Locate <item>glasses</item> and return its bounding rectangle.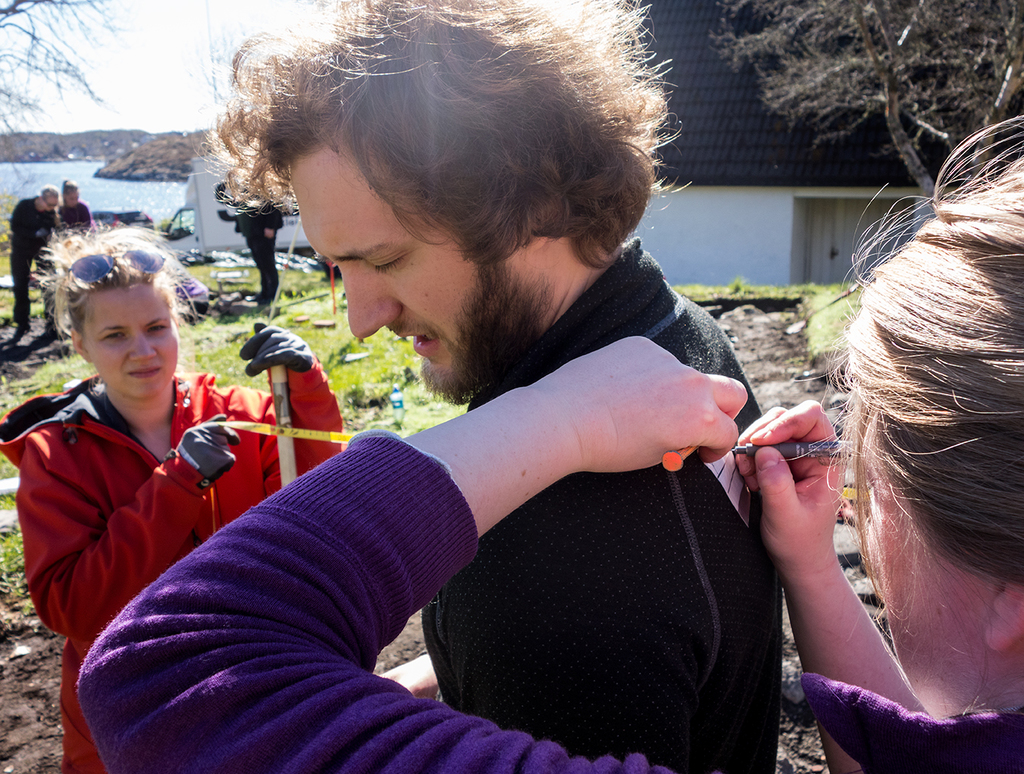
(left=62, top=251, right=180, bottom=283).
